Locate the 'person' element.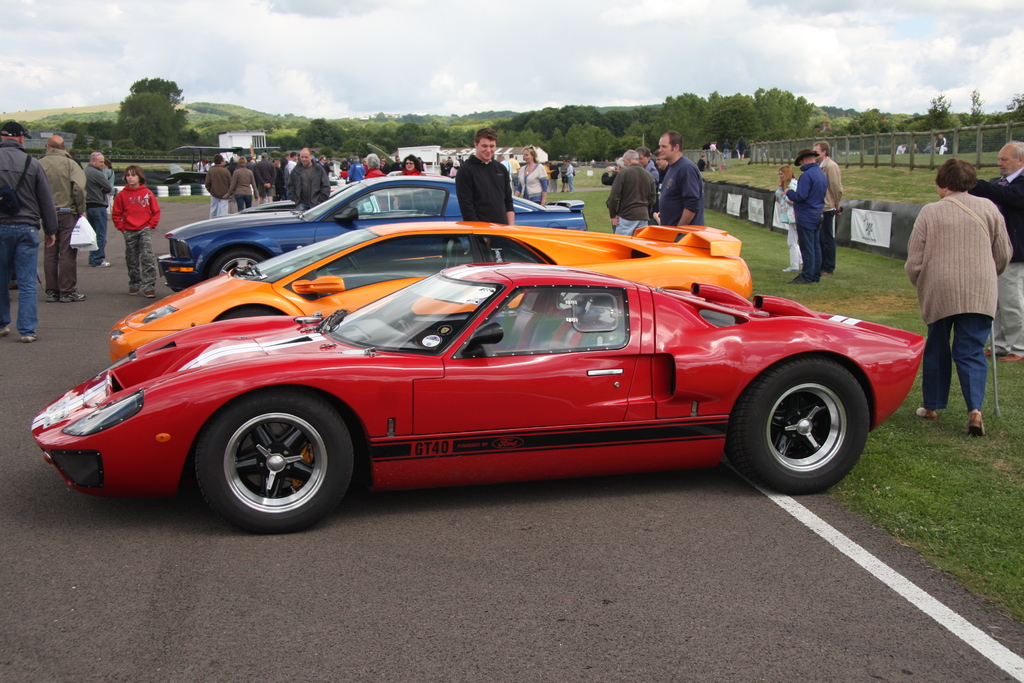
Element bbox: (904,158,1013,438).
